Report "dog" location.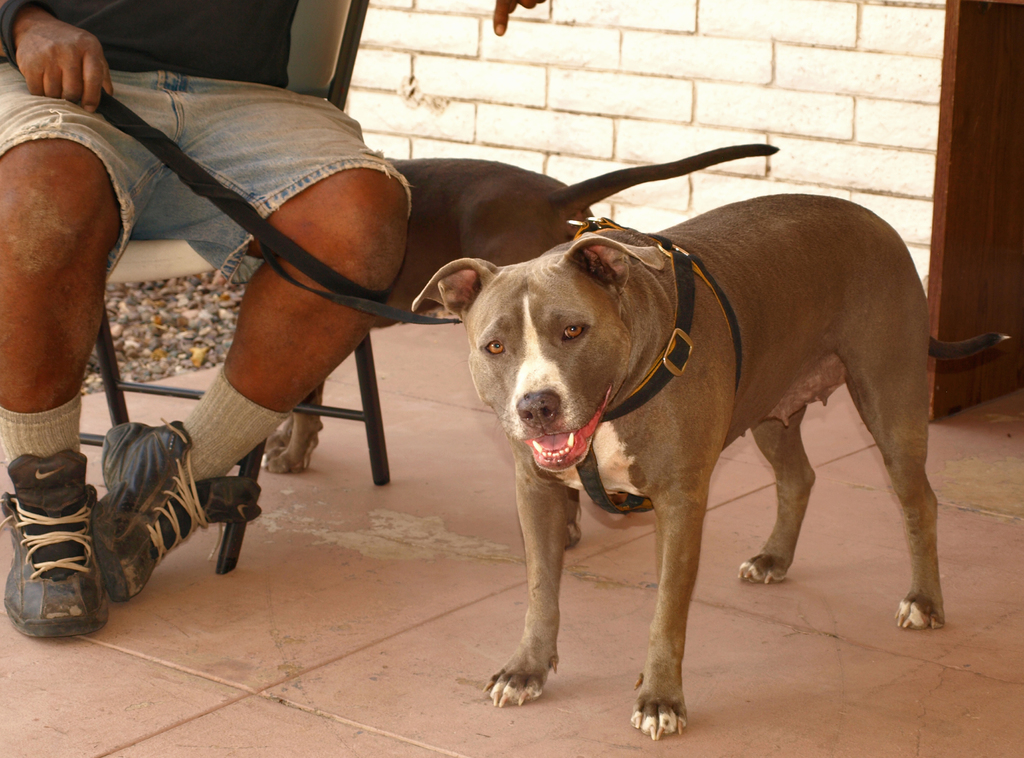
Report: locate(411, 194, 1010, 736).
